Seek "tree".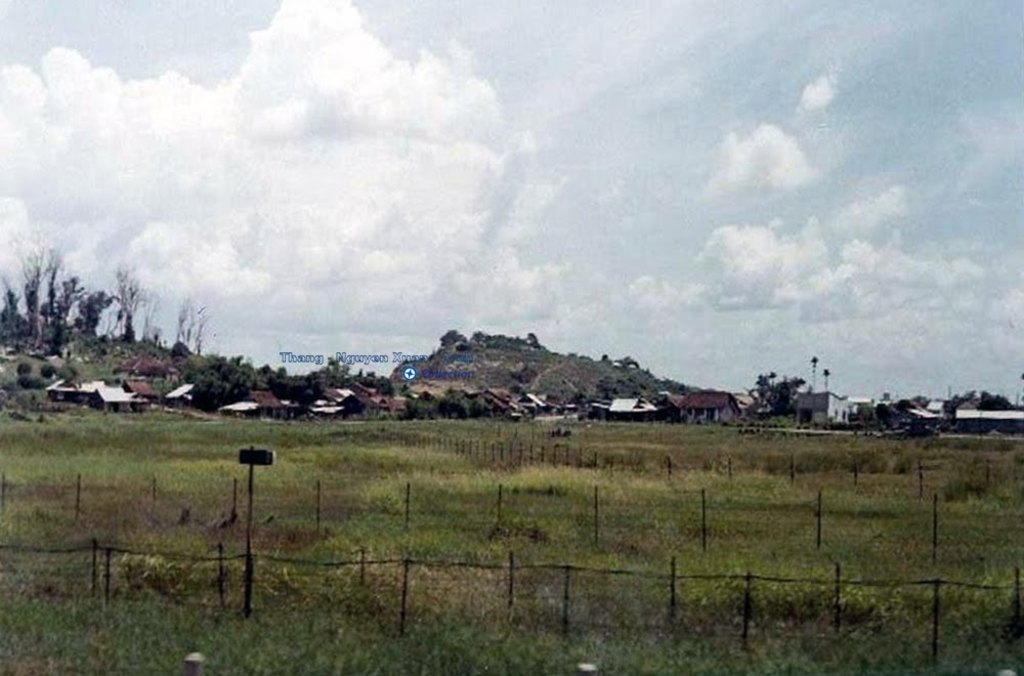
{"x1": 597, "y1": 373, "x2": 618, "y2": 395}.
